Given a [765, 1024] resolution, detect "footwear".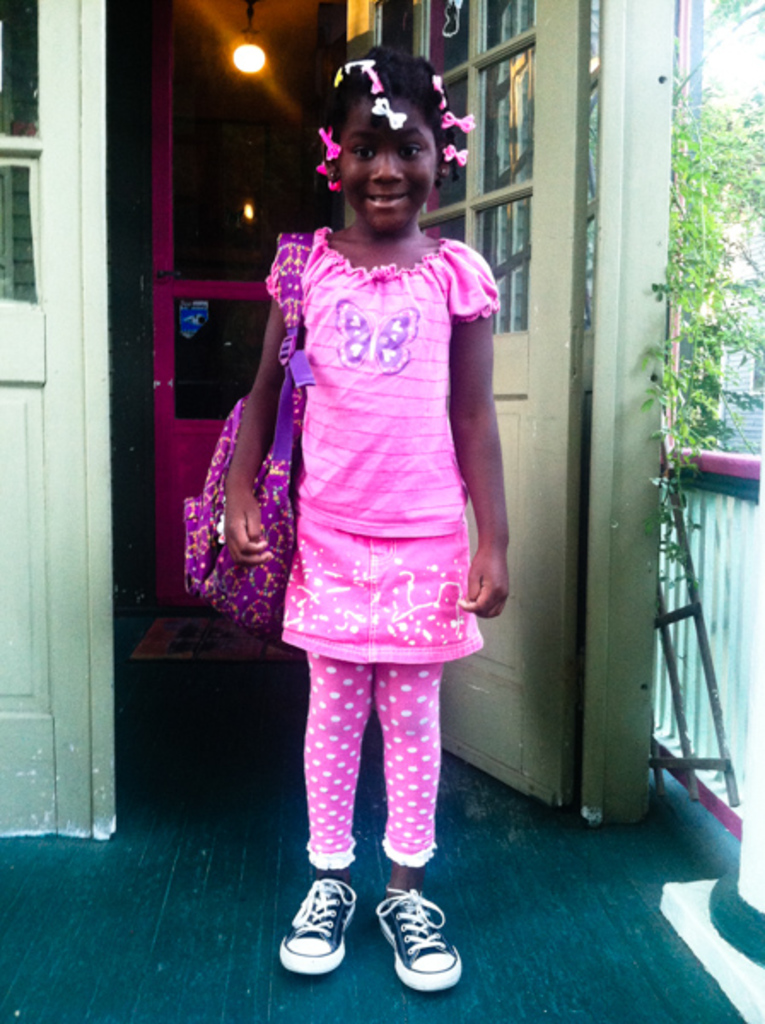
277,876,362,969.
